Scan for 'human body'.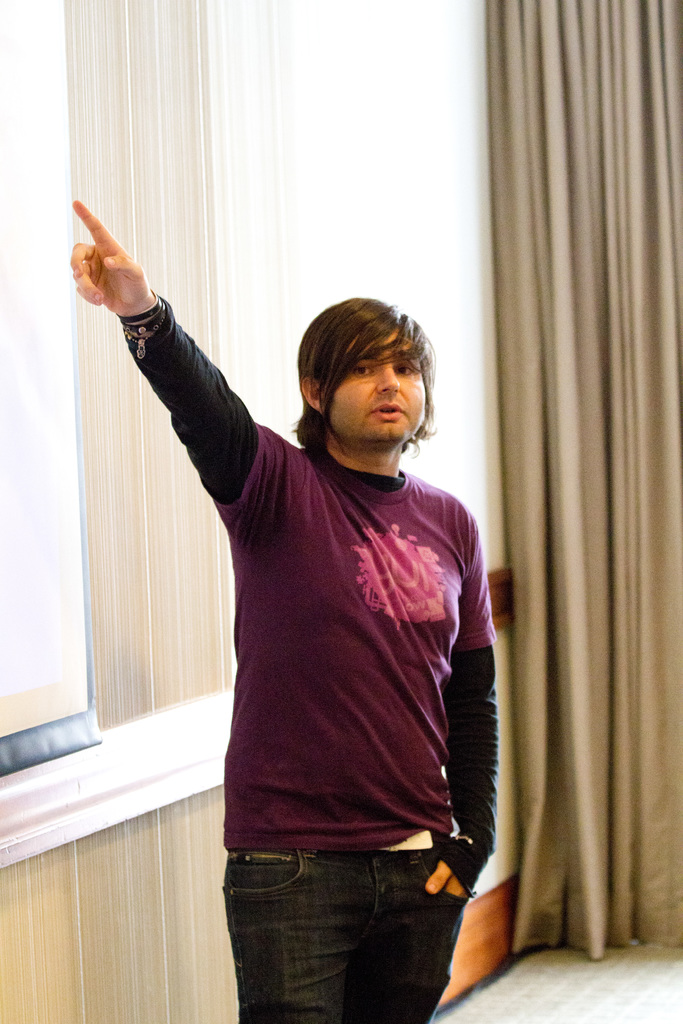
Scan result: detection(134, 212, 523, 1023).
